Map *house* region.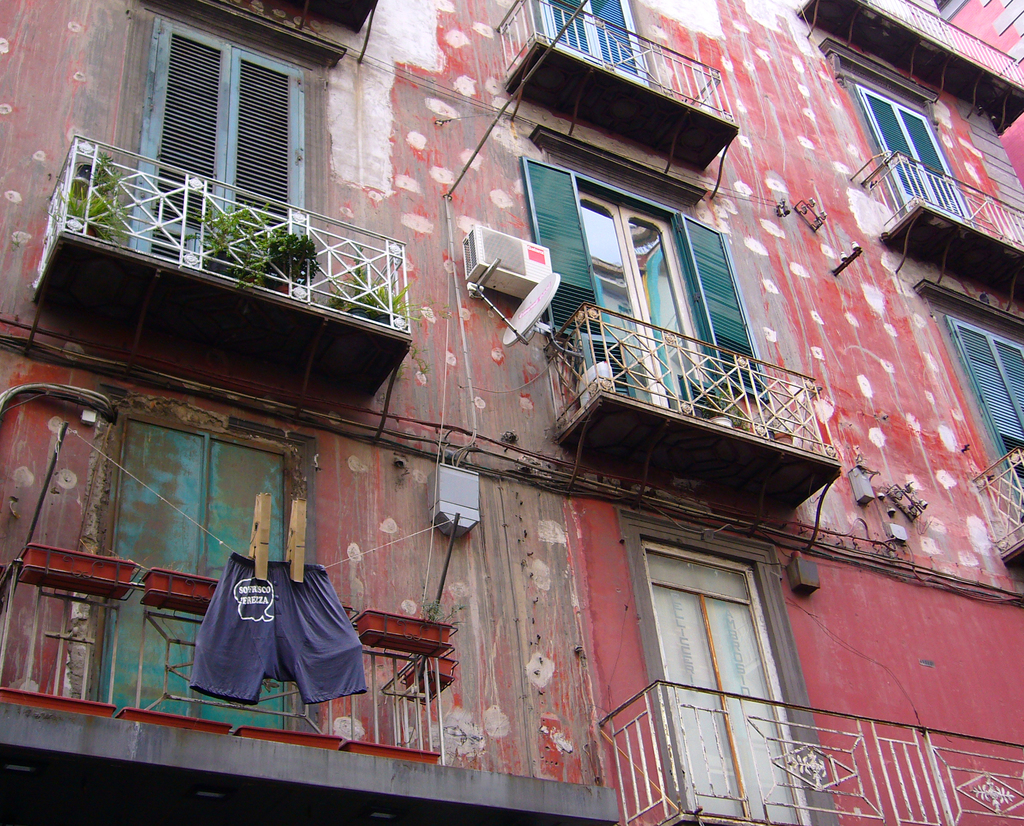
Mapped to 0 5 1007 775.
